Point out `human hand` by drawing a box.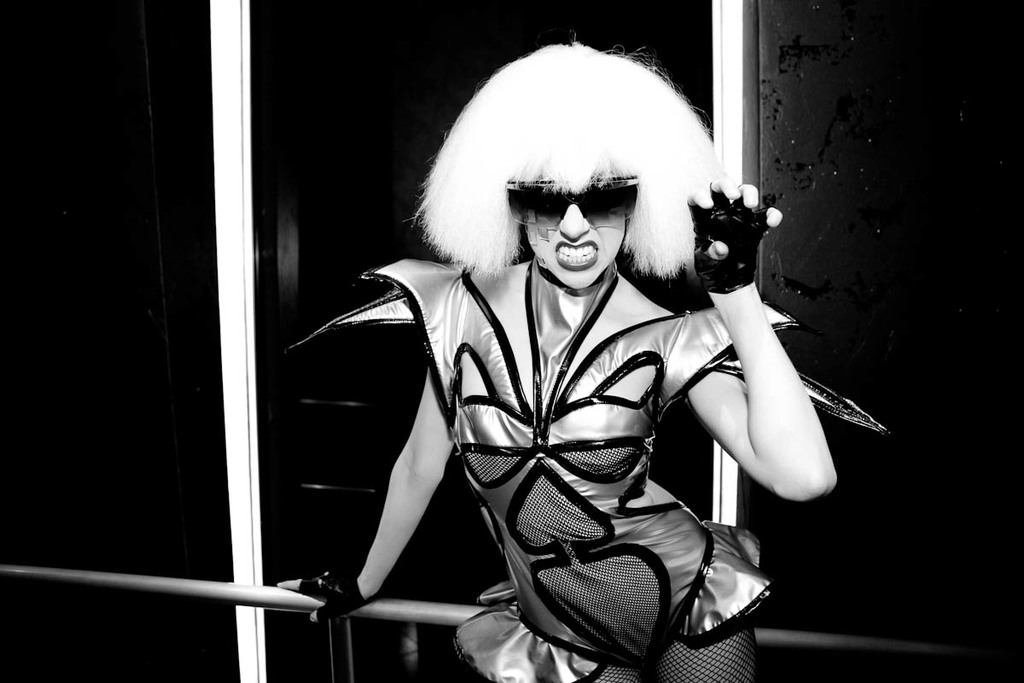
pyautogui.locateOnScreen(692, 174, 781, 320).
